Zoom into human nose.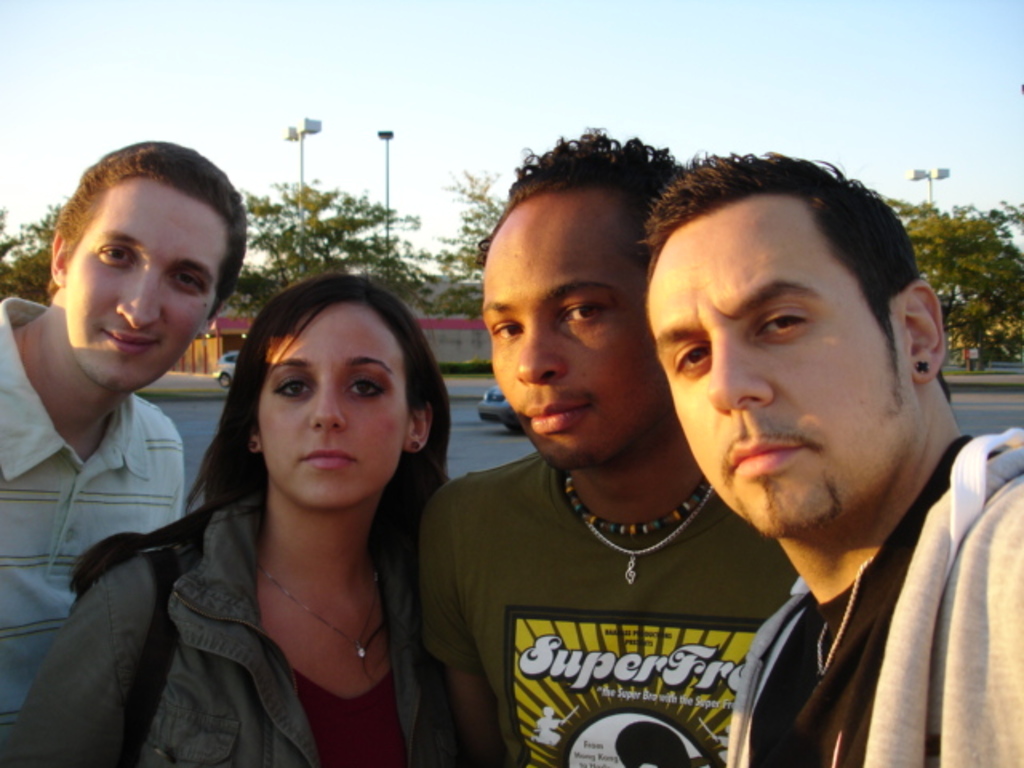
Zoom target: pyautogui.locateOnScreen(112, 264, 162, 331).
